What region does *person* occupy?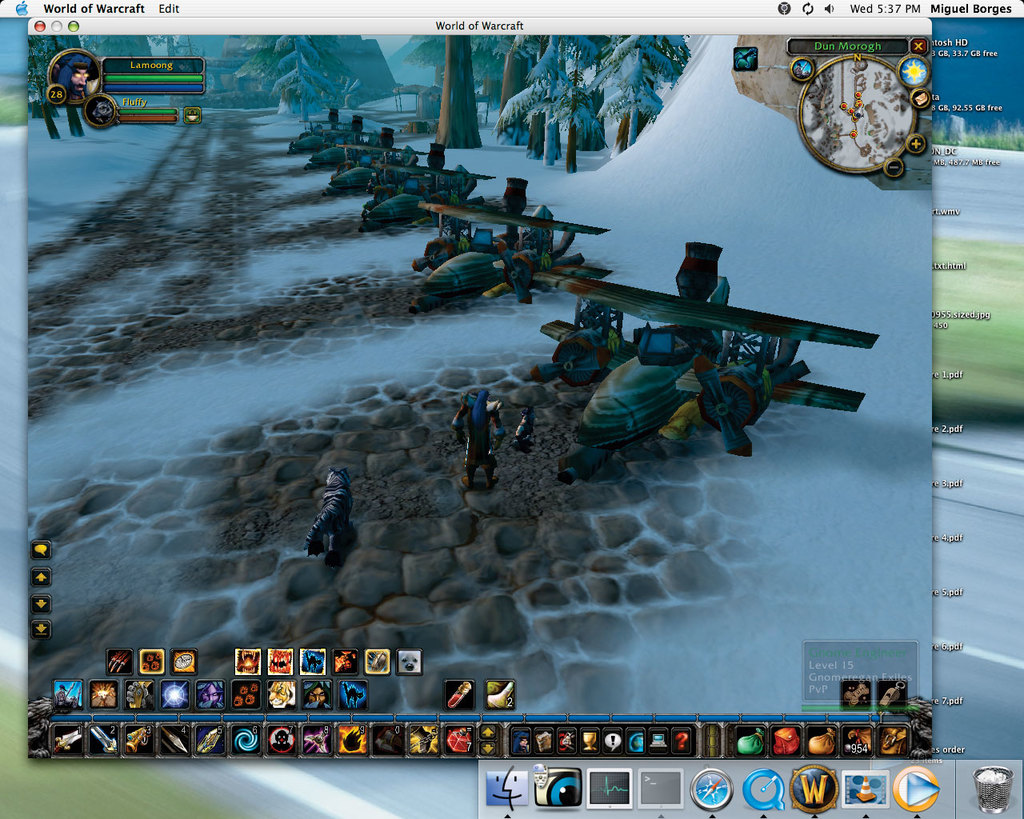
305/462/358/574.
